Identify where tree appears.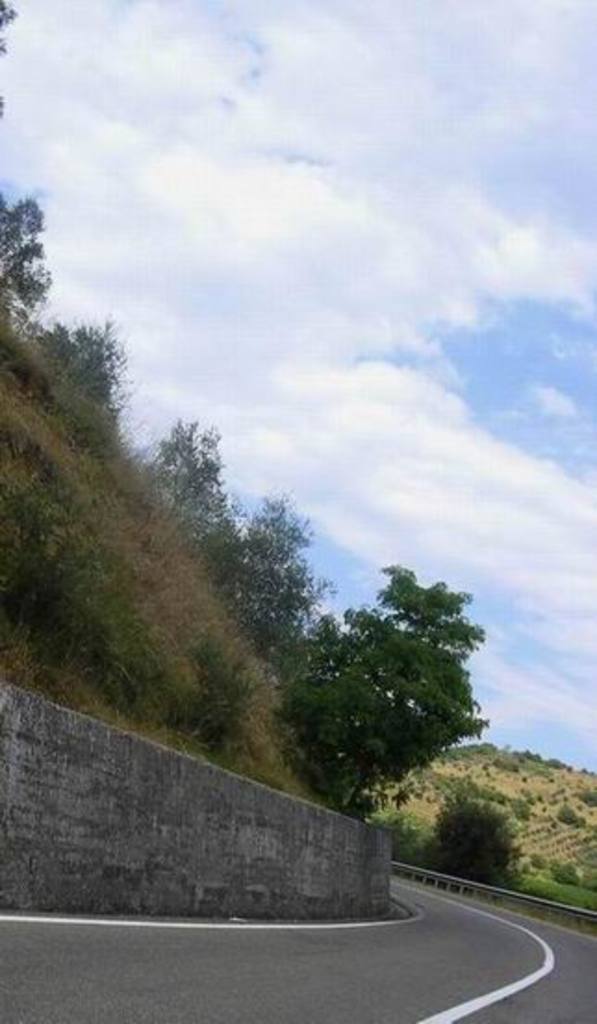
Appears at box=[0, 0, 15, 113].
